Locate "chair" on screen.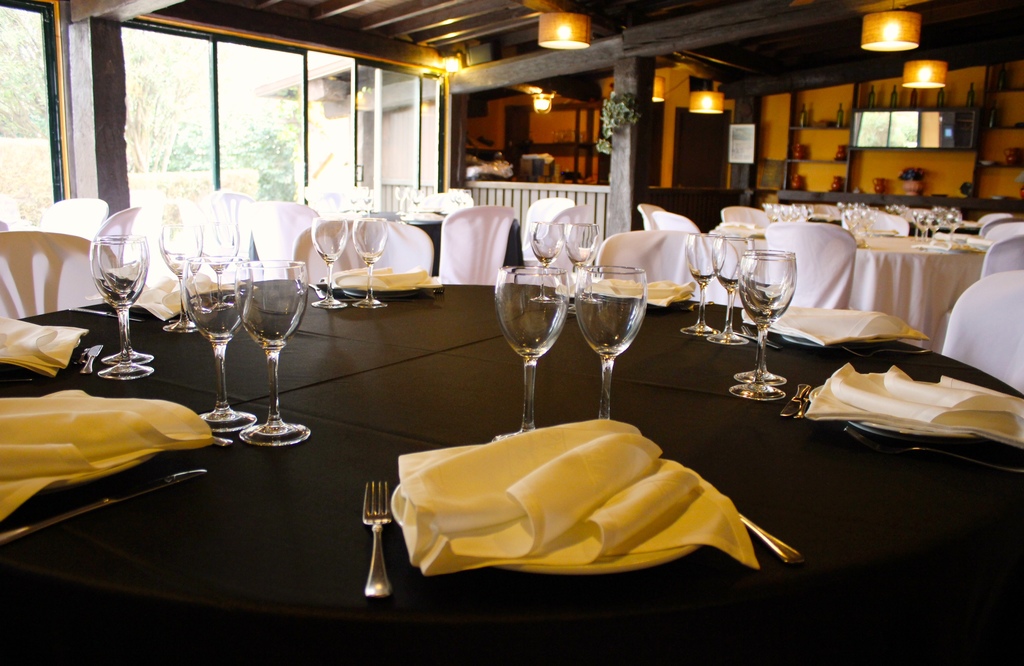
On screen at Rect(435, 206, 514, 285).
